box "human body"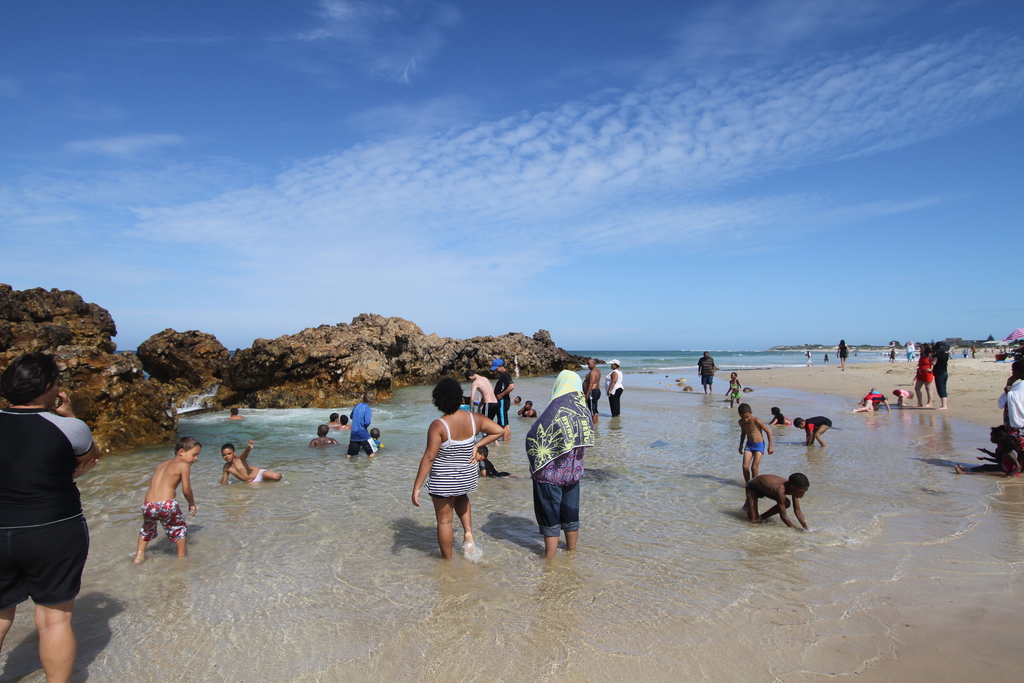
(left=518, top=366, right=593, bottom=561)
